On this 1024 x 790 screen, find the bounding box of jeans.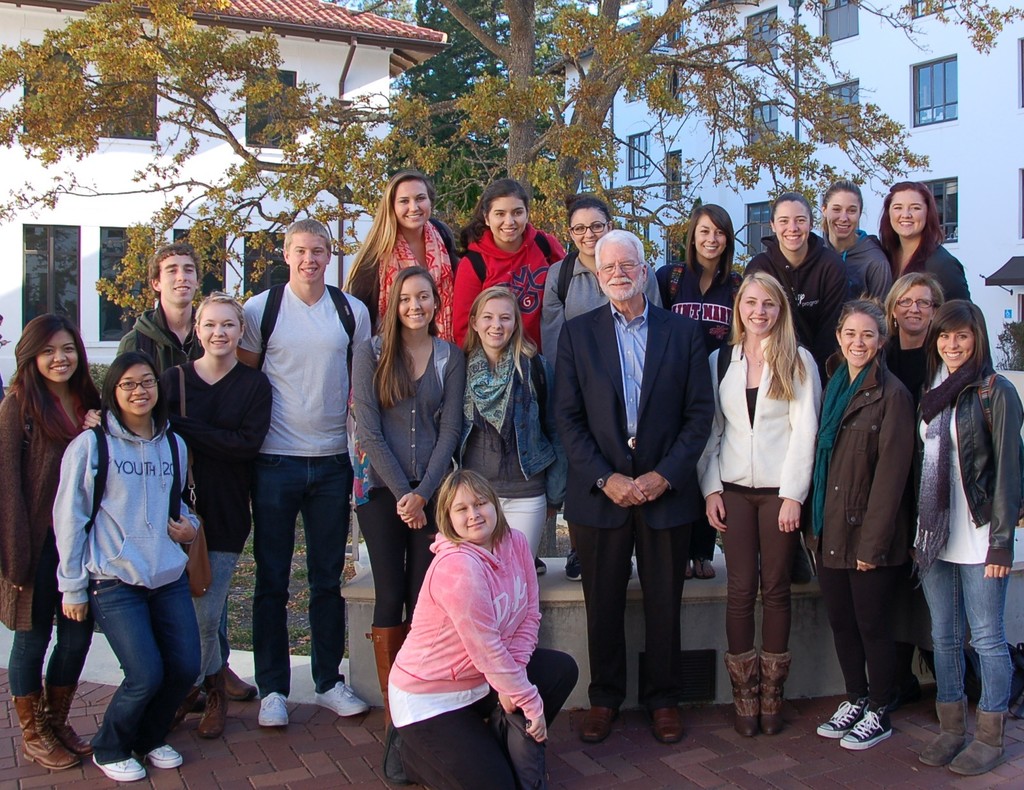
Bounding box: box=[356, 487, 427, 618].
